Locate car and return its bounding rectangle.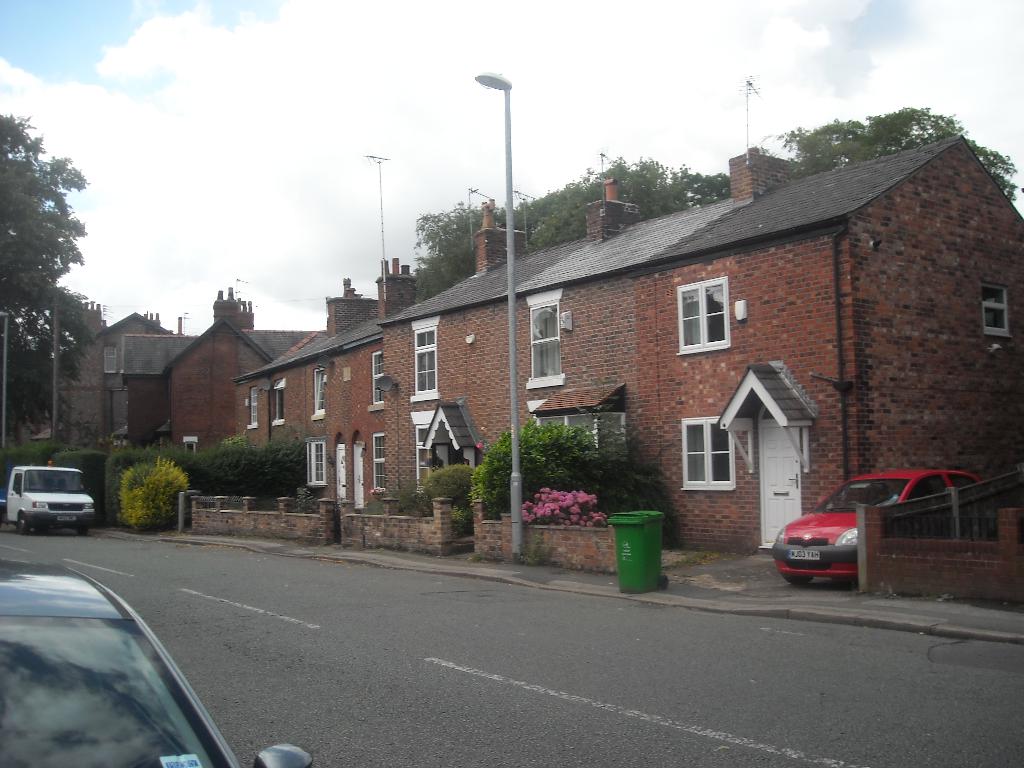
0,557,308,767.
